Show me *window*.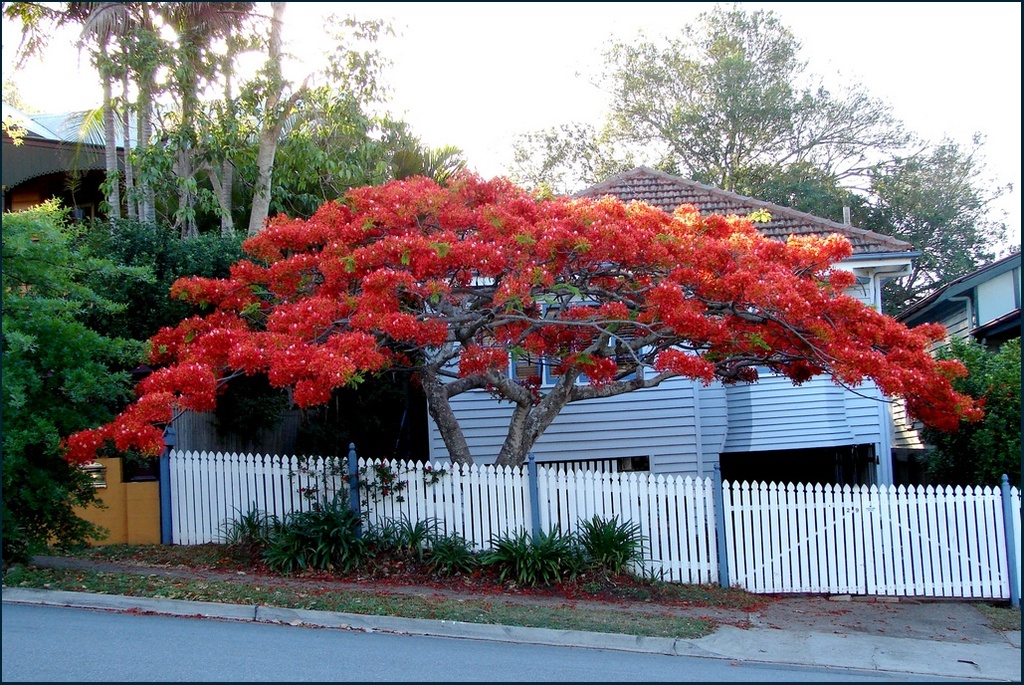
*window* is here: BBox(484, 457, 647, 476).
